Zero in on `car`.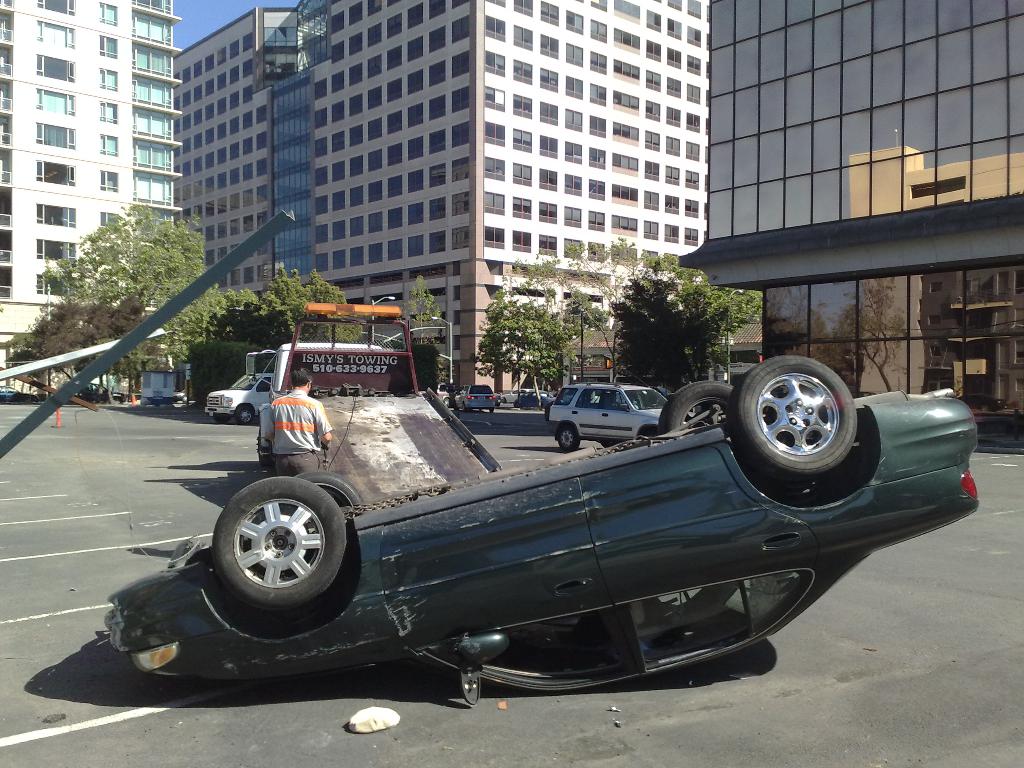
Zeroed in: select_region(456, 382, 500, 414).
